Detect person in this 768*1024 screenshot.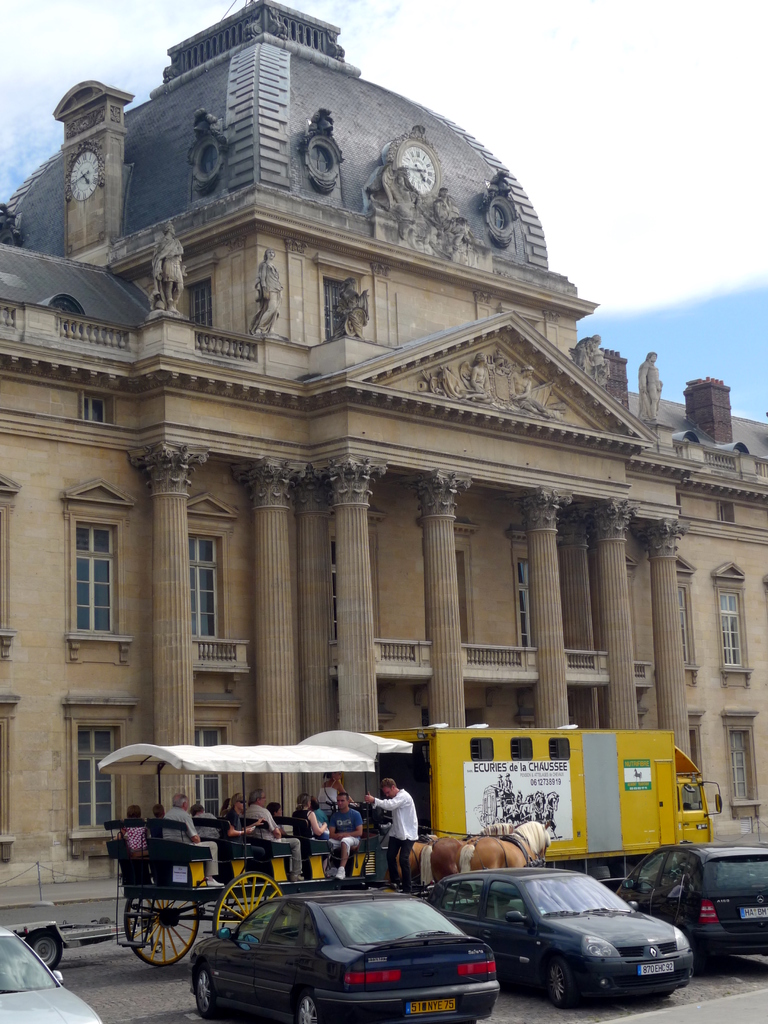
Detection: [108, 797, 143, 857].
